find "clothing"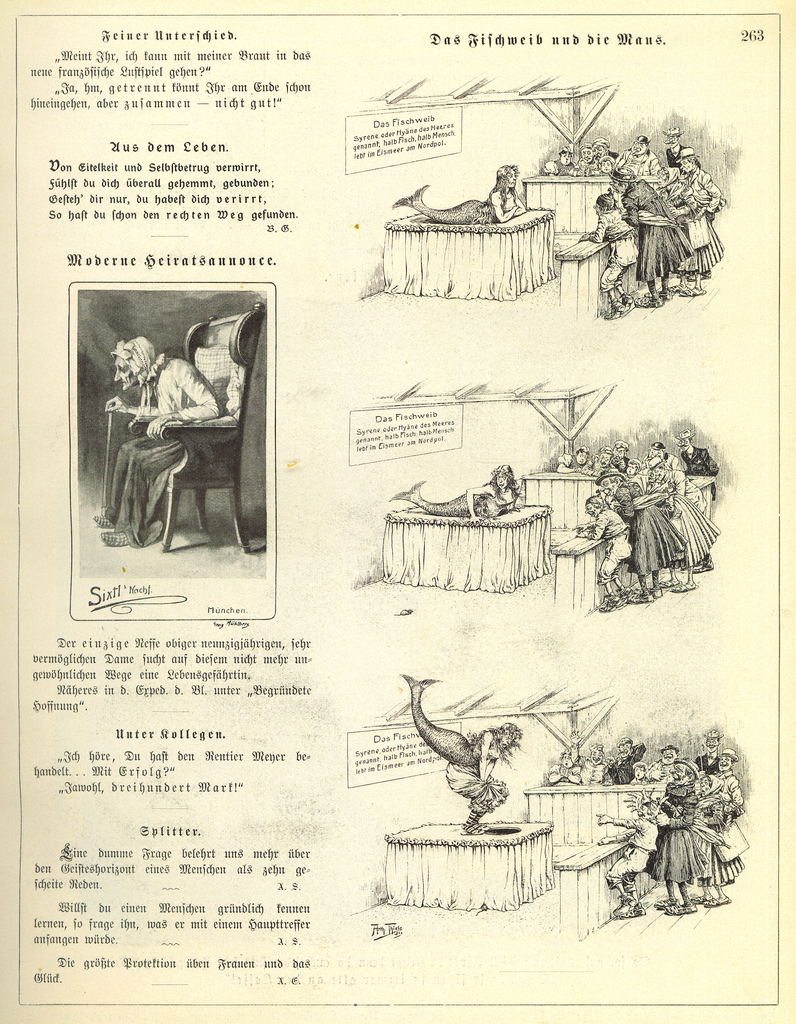
[418,487,508,521]
